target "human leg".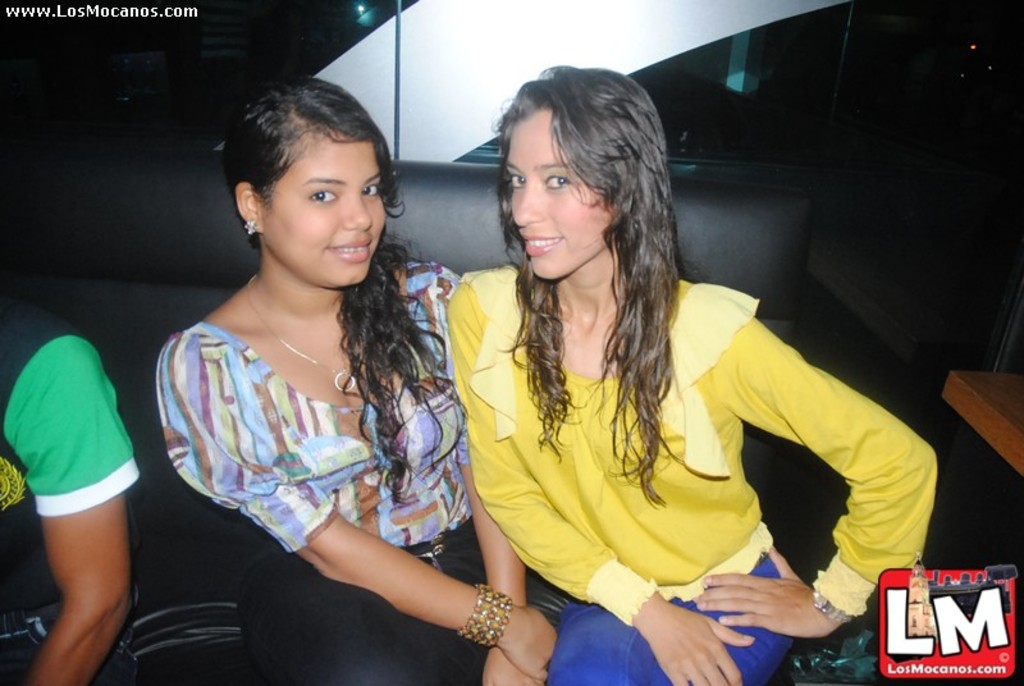
Target region: x1=419 y1=527 x2=573 y2=681.
